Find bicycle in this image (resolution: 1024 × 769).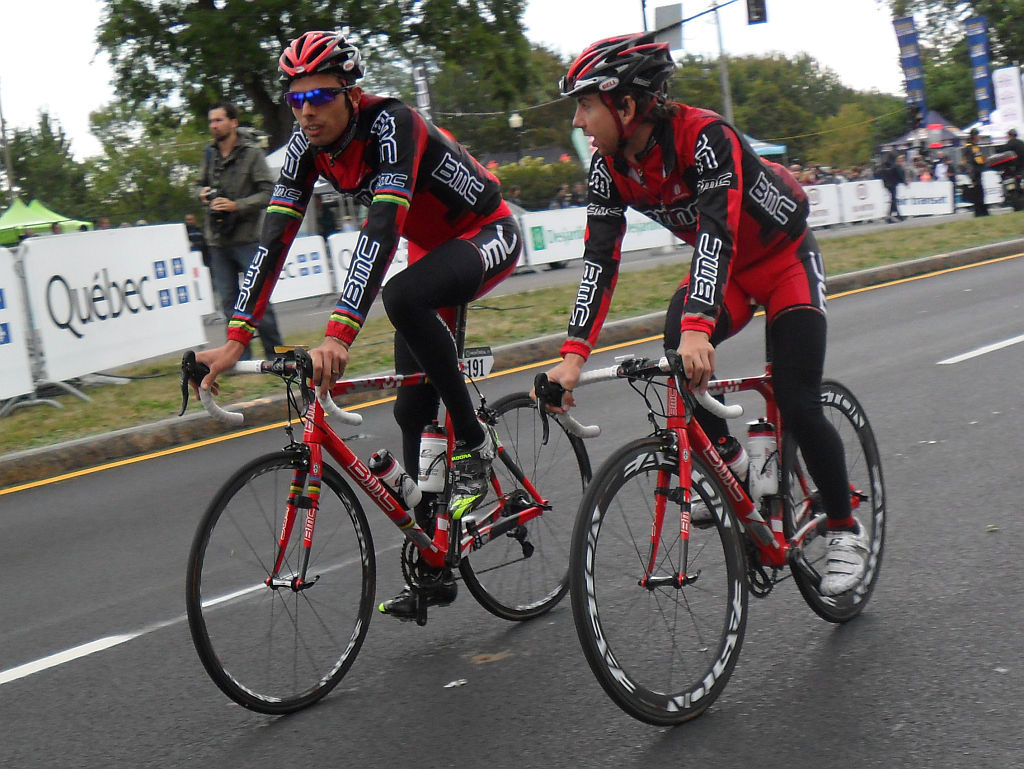
(x1=542, y1=289, x2=895, y2=719).
